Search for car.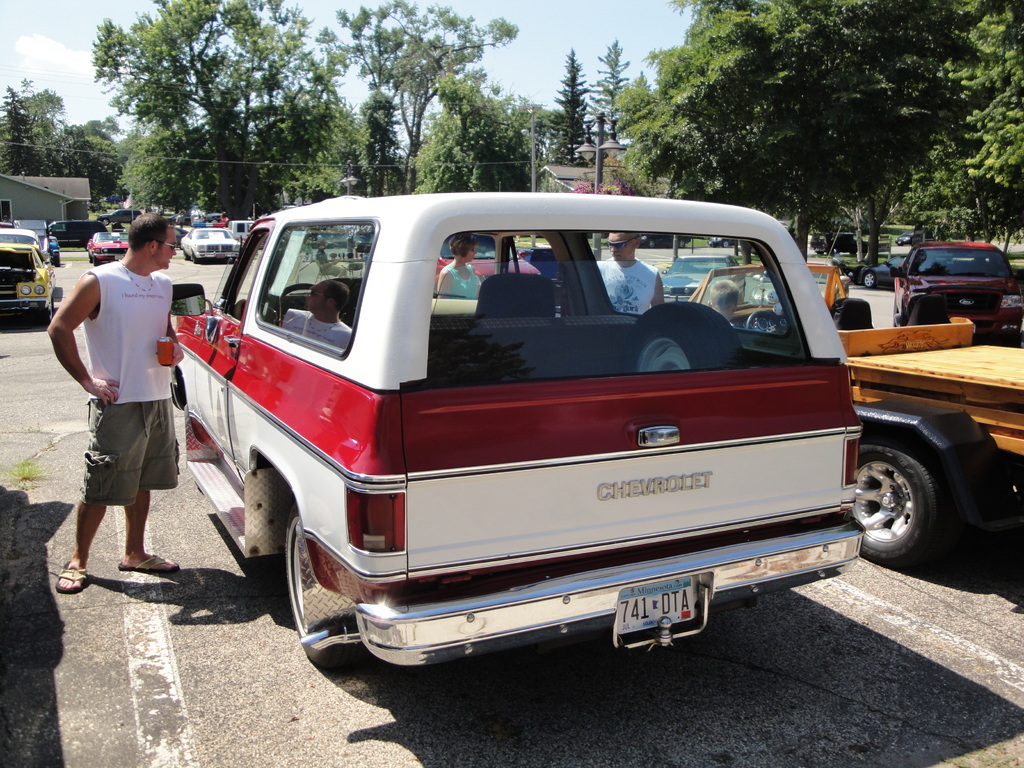
Found at (left=182, top=175, right=865, bottom=710).
